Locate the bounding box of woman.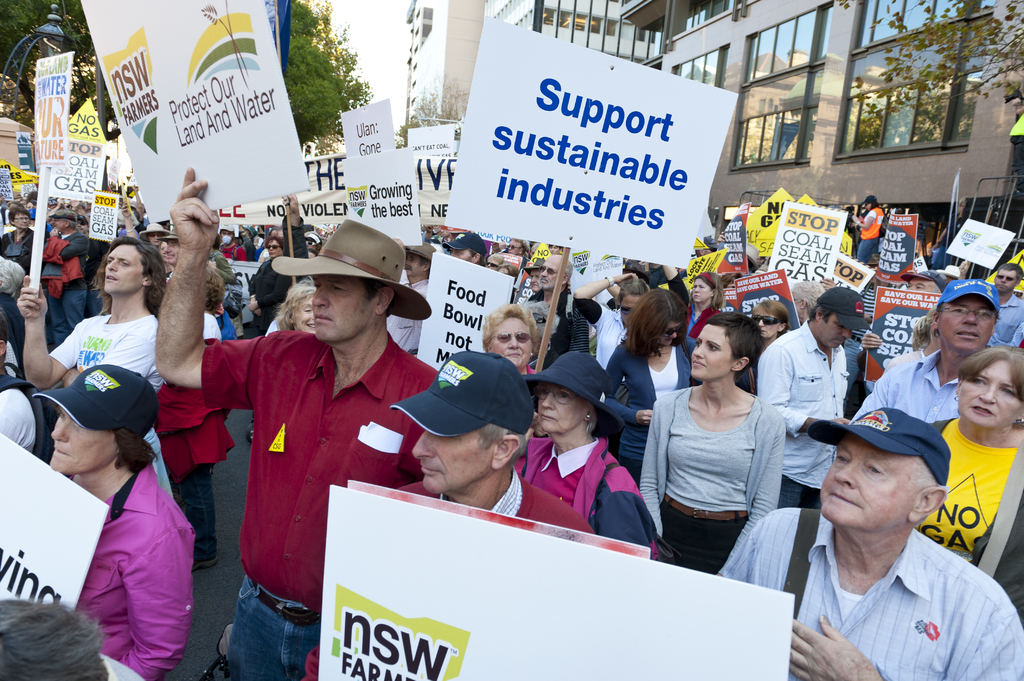
Bounding box: (636,308,790,590).
